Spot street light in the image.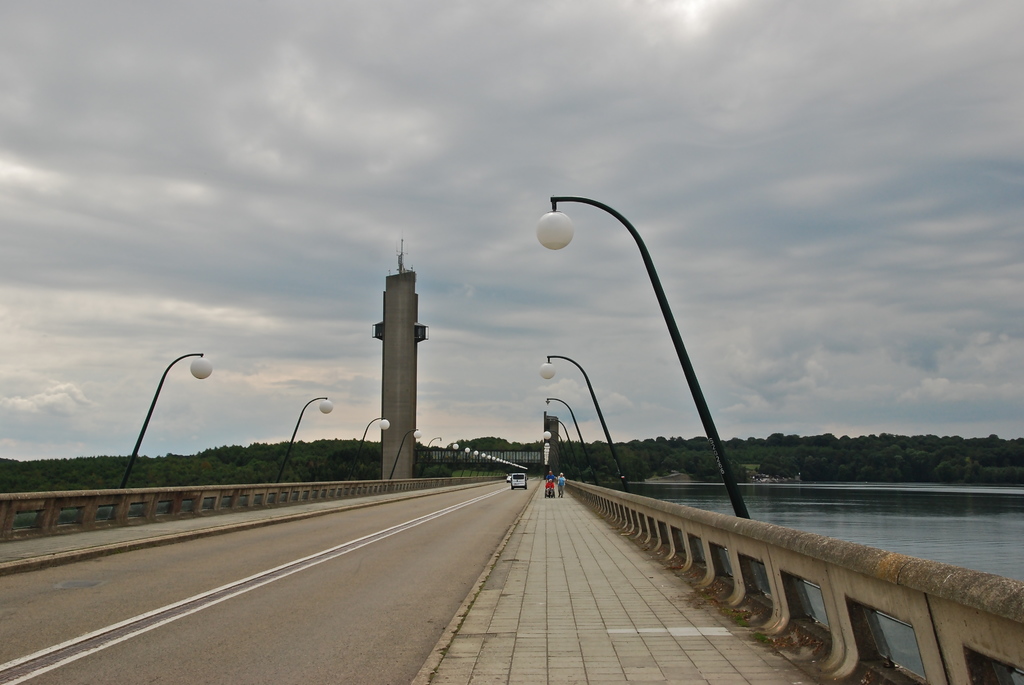
street light found at (436,442,458,469).
